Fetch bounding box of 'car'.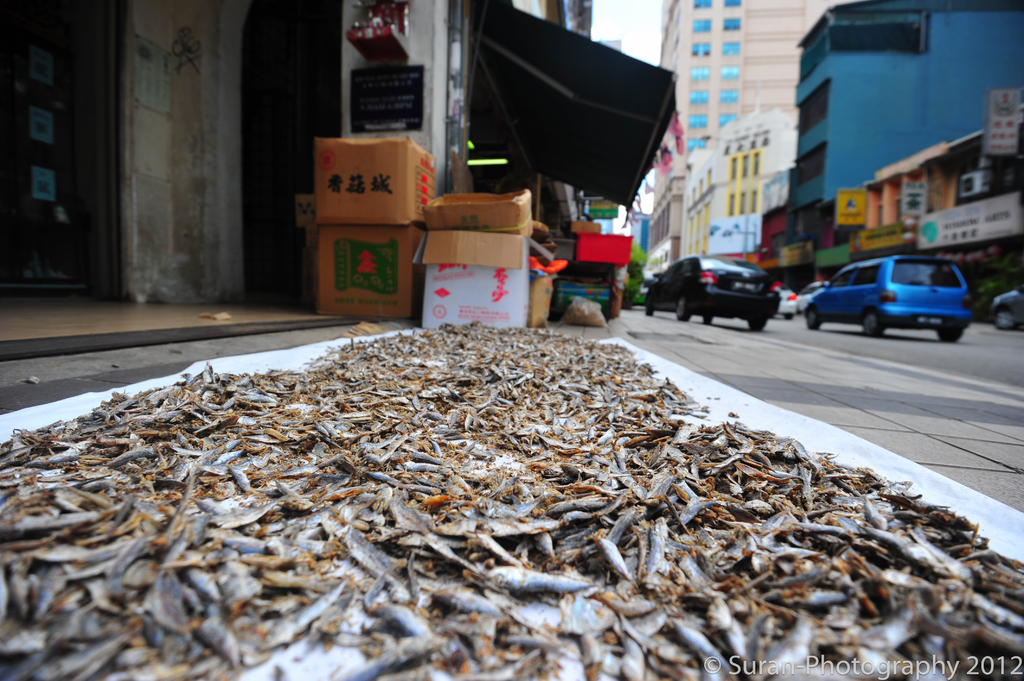
Bbox: <region>648, 251, 780, 332</region>.
